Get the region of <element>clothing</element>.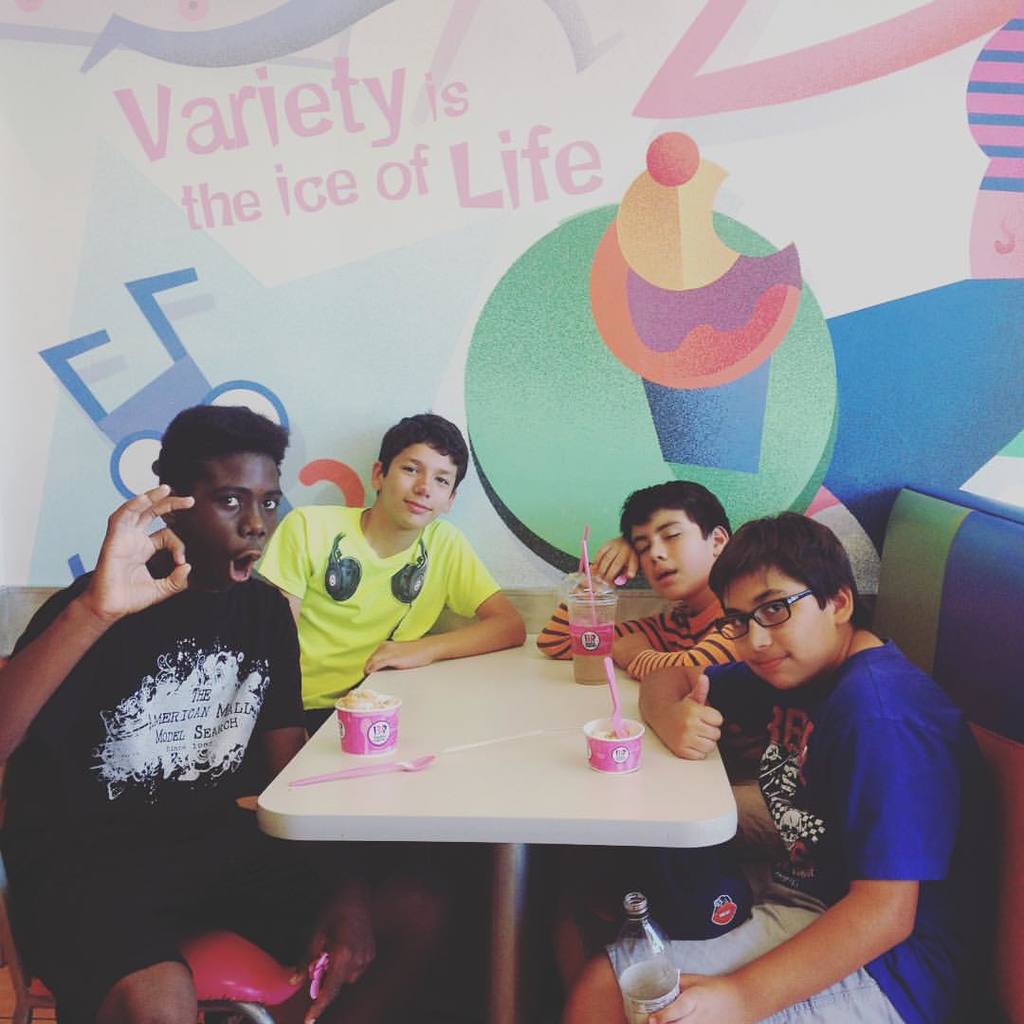
select_region(533, 576, 745, 948).
